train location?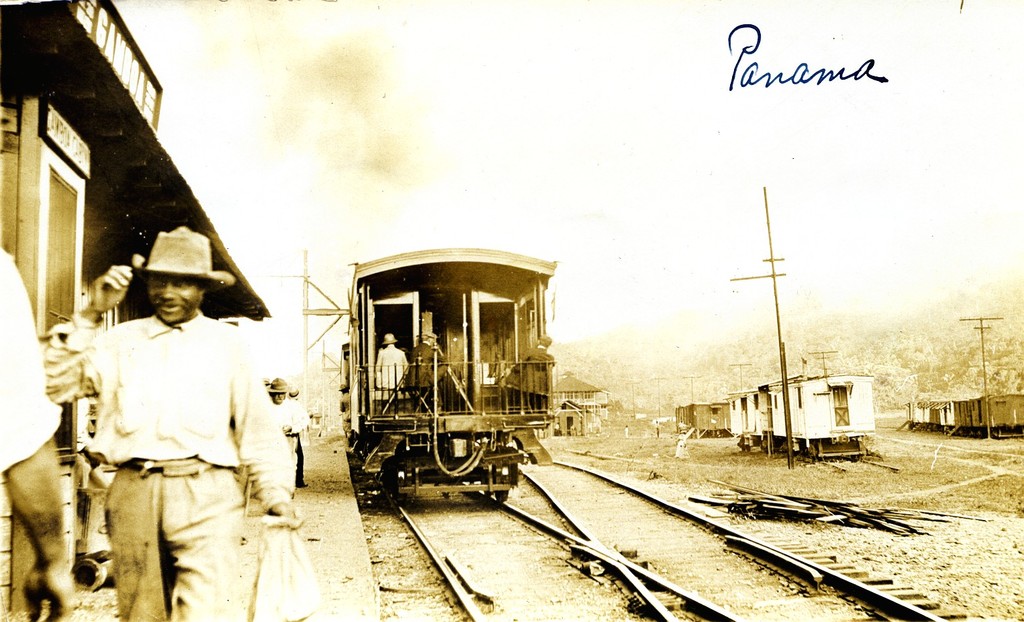
BBox(341, 242, 554, 514)
